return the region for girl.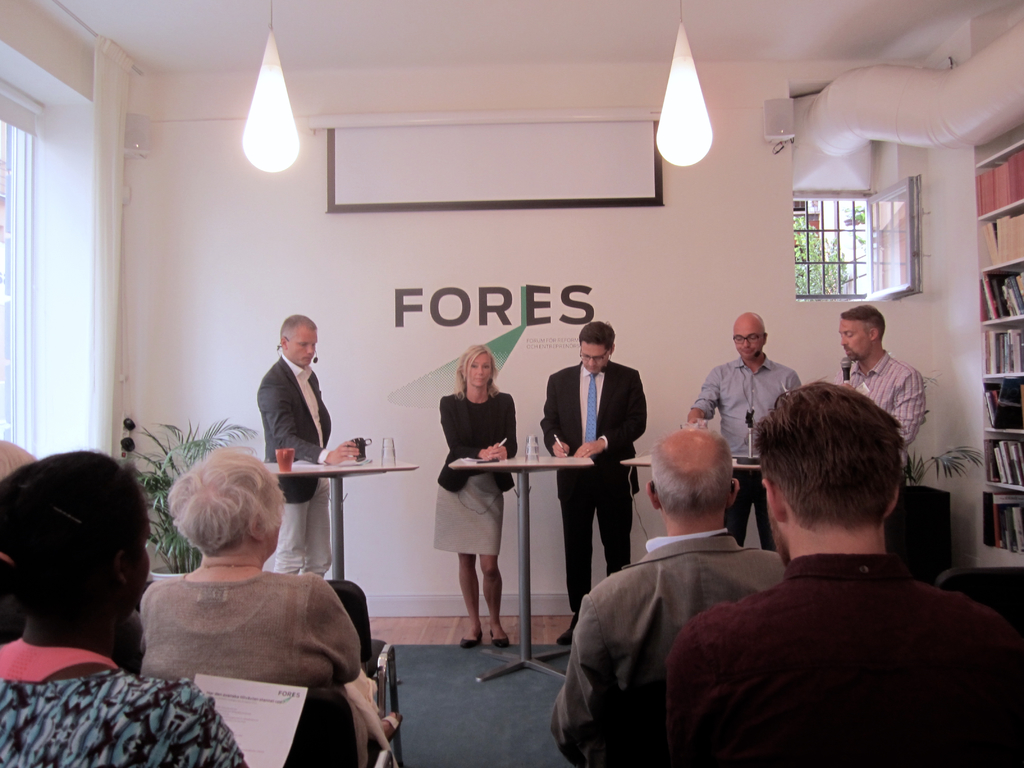
box=[431, 347, 518, 642].
